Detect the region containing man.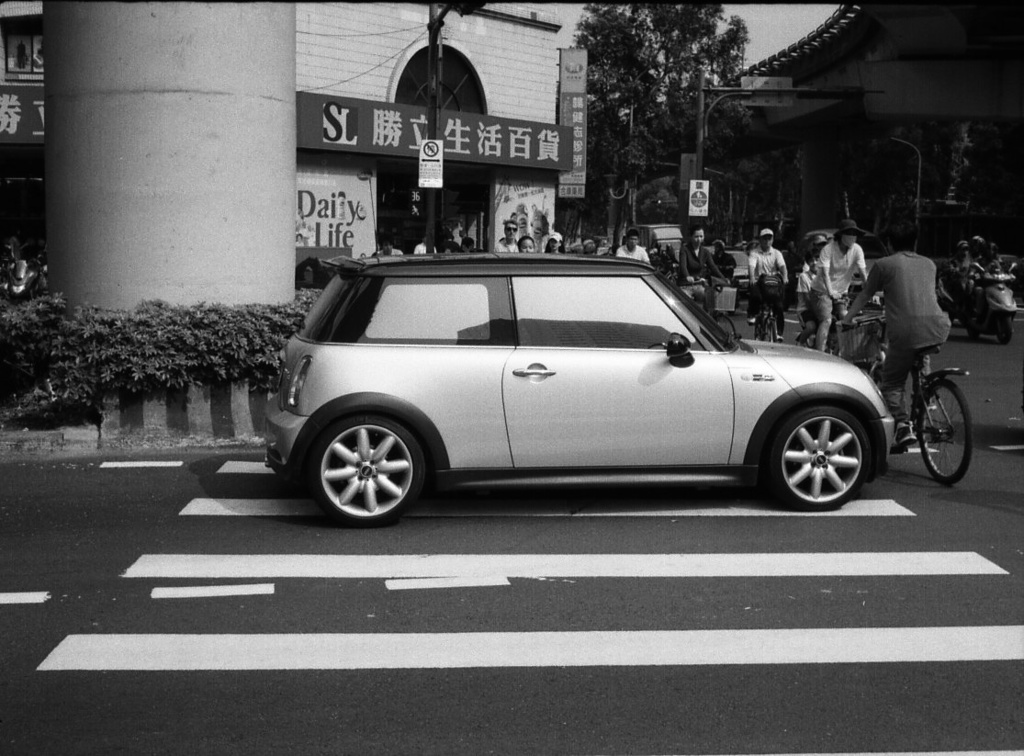
[375, 239, 404, 256].
